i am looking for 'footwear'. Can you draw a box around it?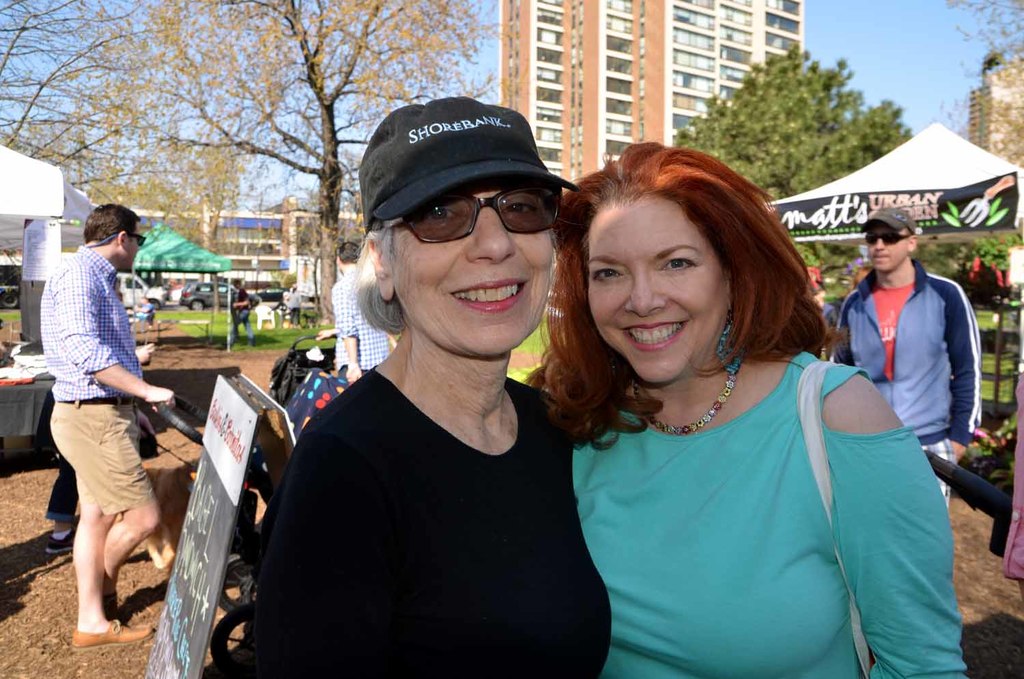
Sure, the bounding box is 46,529,73,558.
